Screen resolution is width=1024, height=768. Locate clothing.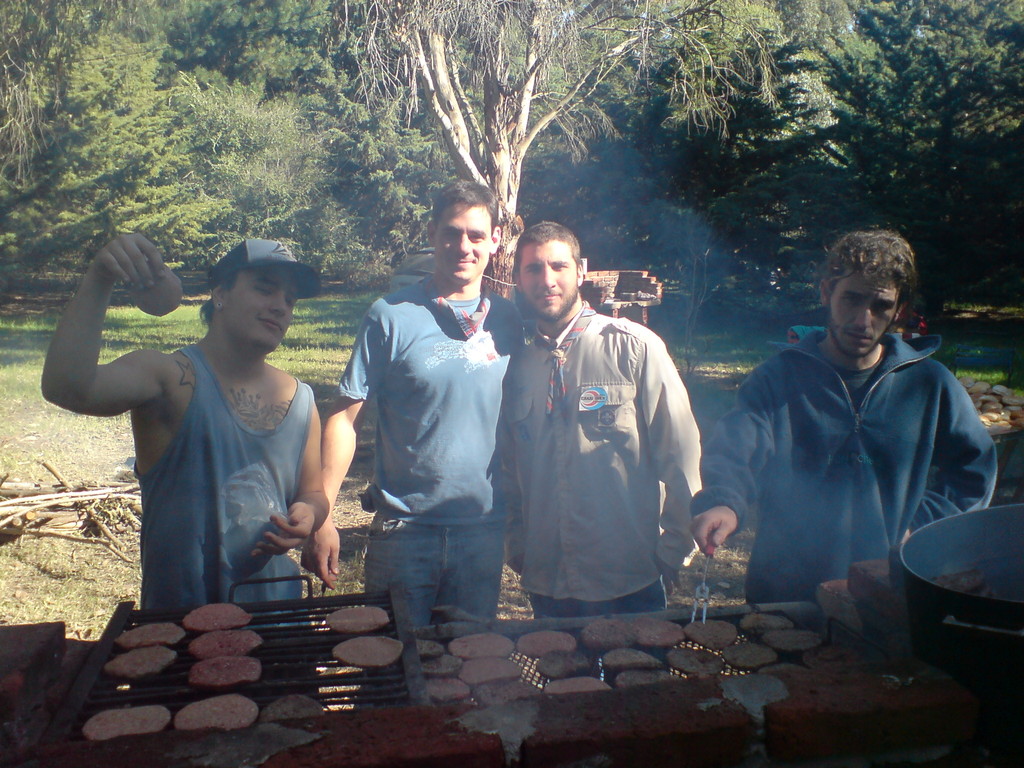
{"x1": 335, "y1": 277, "x2": 523, "y2": 636}.
